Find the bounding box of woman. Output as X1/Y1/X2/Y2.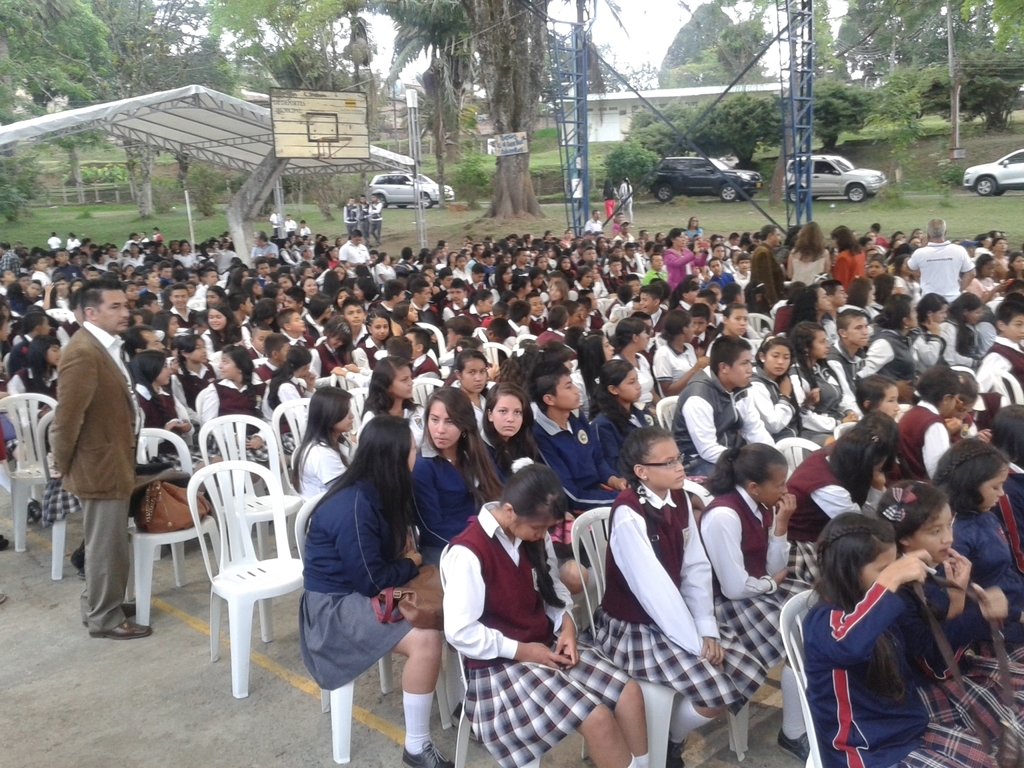
613/321/662/415.
